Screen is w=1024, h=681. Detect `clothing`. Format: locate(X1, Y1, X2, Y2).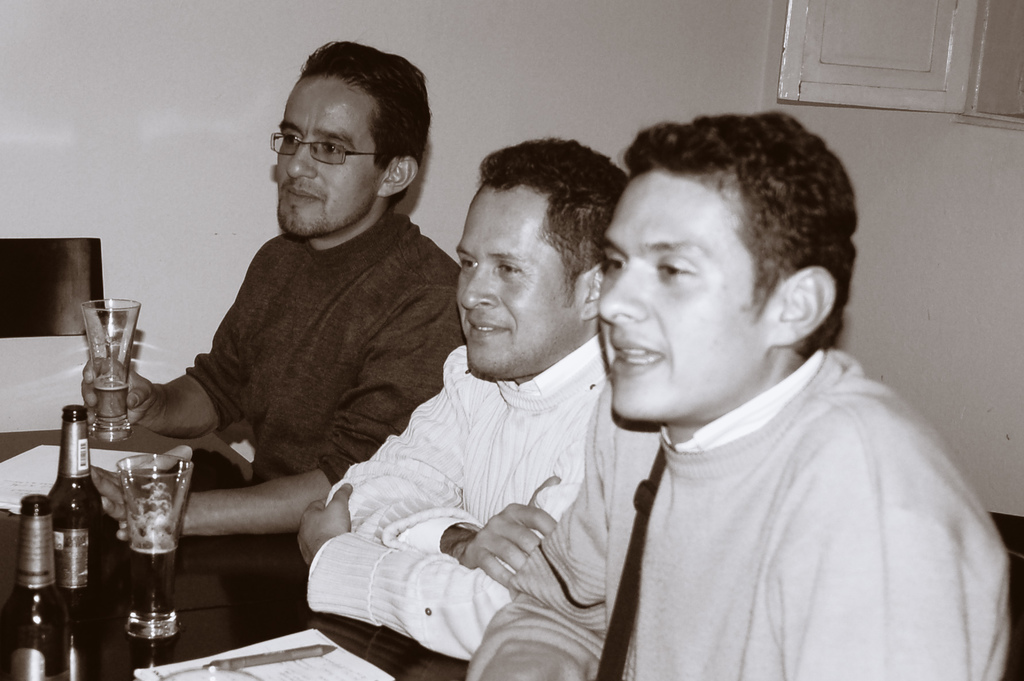
locate(555, 283, 1001, 679).
